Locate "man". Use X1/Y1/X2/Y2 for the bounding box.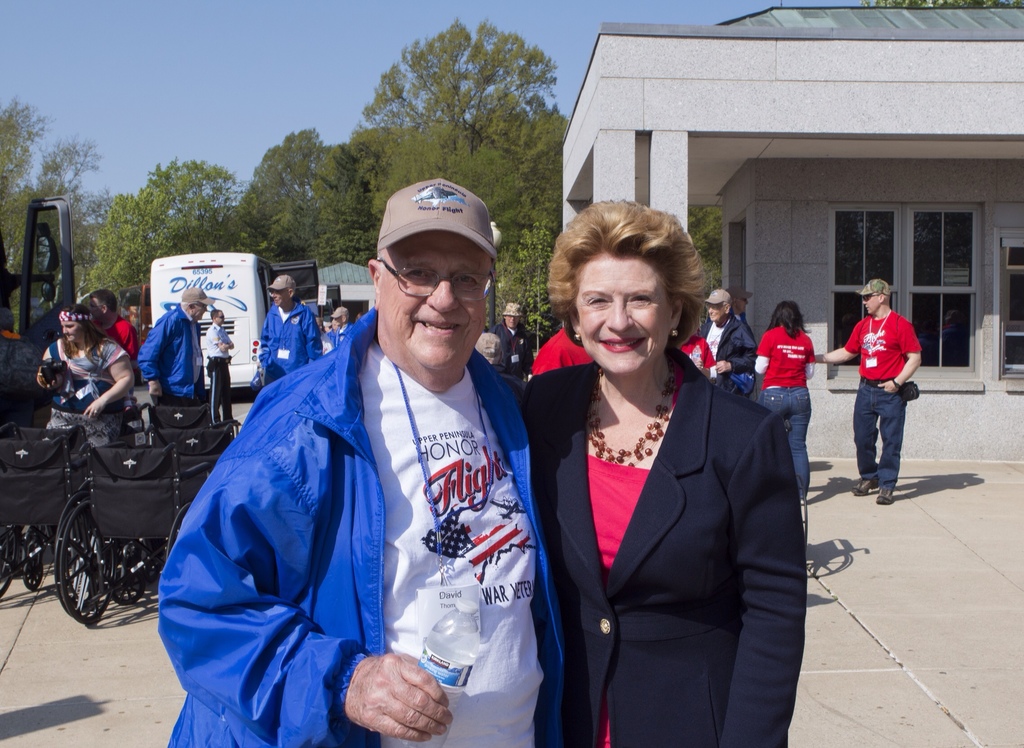
156/174/572/747.
